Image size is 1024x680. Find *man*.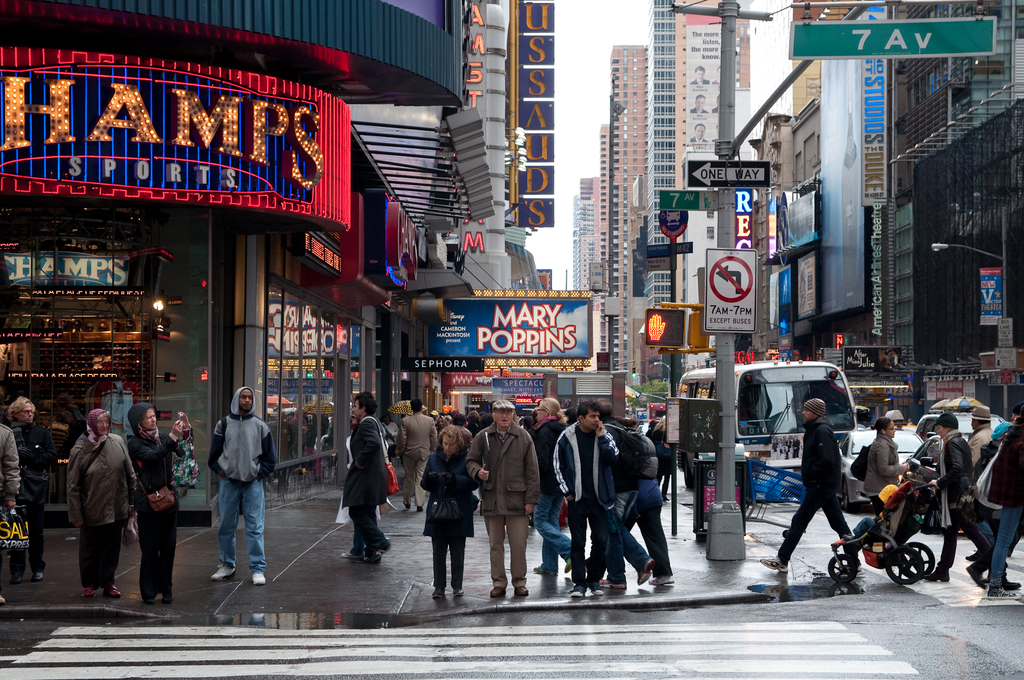
x1=5 y1=397 x2=58 y2=585.
